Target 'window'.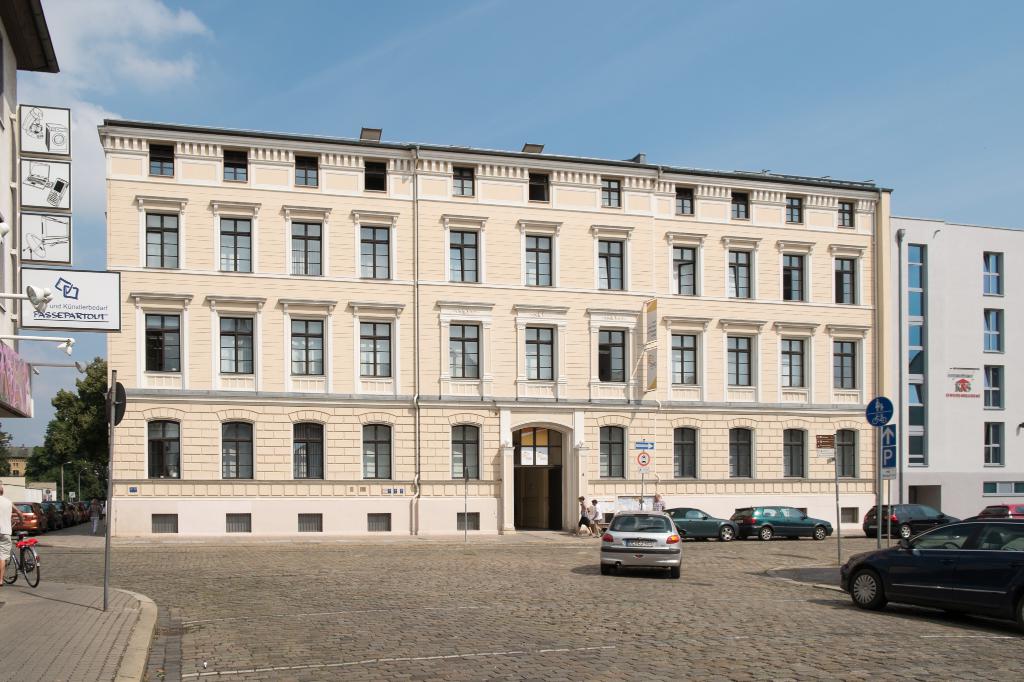
Target region: [x1=228, y1=516, x2=248, y2=532].
